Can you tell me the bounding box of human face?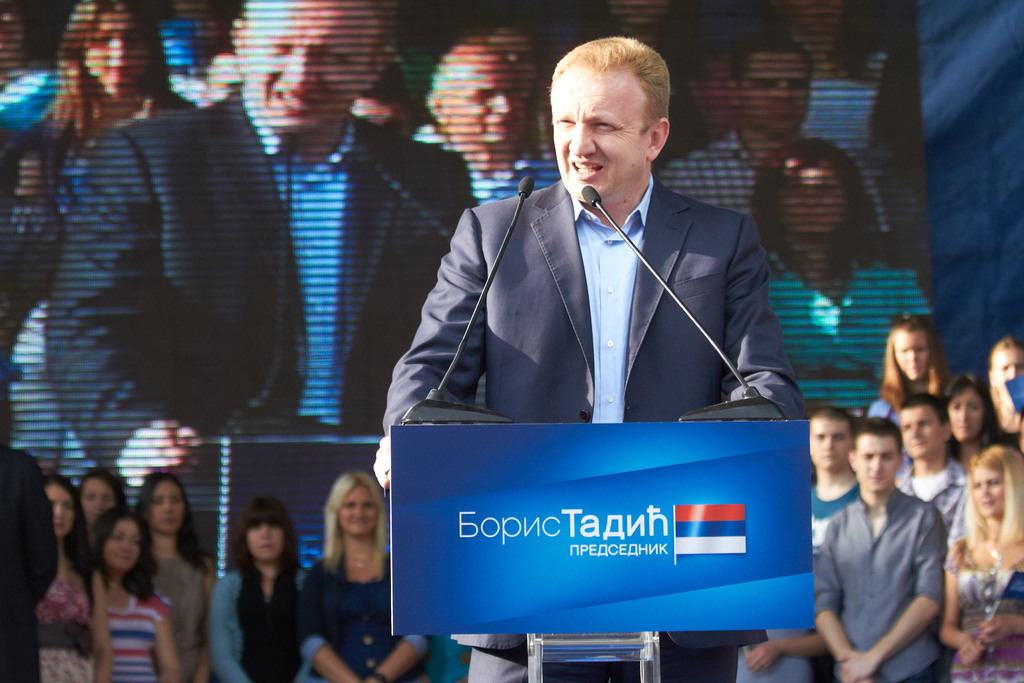
box=[996, 352, 1023, 385].
